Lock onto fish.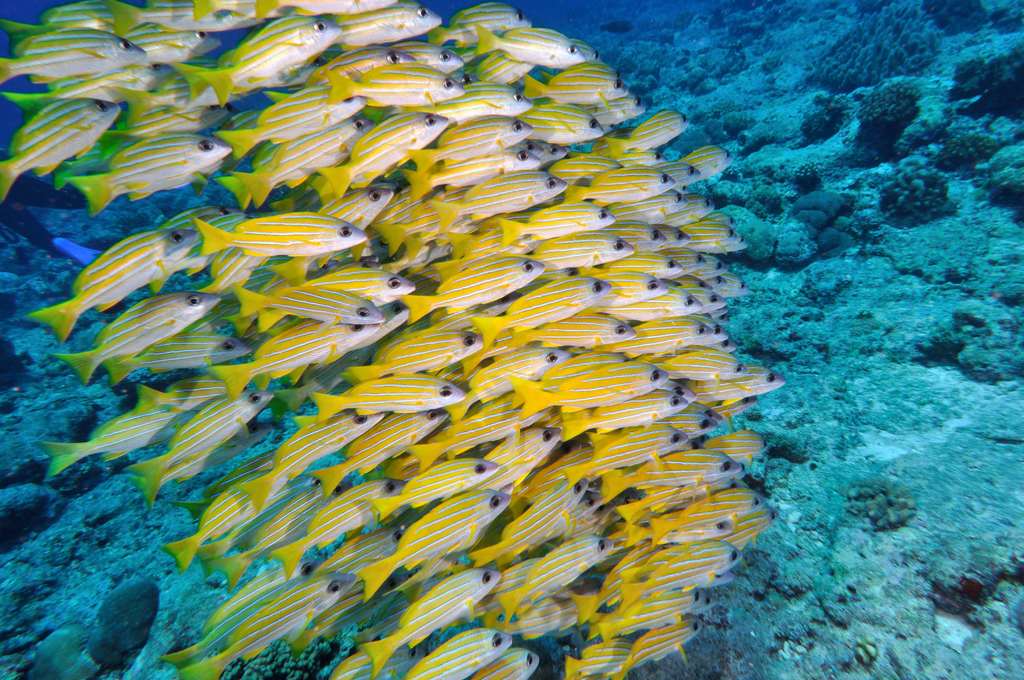
Locked: (left=328, top=646, right=423, bottom=679).
